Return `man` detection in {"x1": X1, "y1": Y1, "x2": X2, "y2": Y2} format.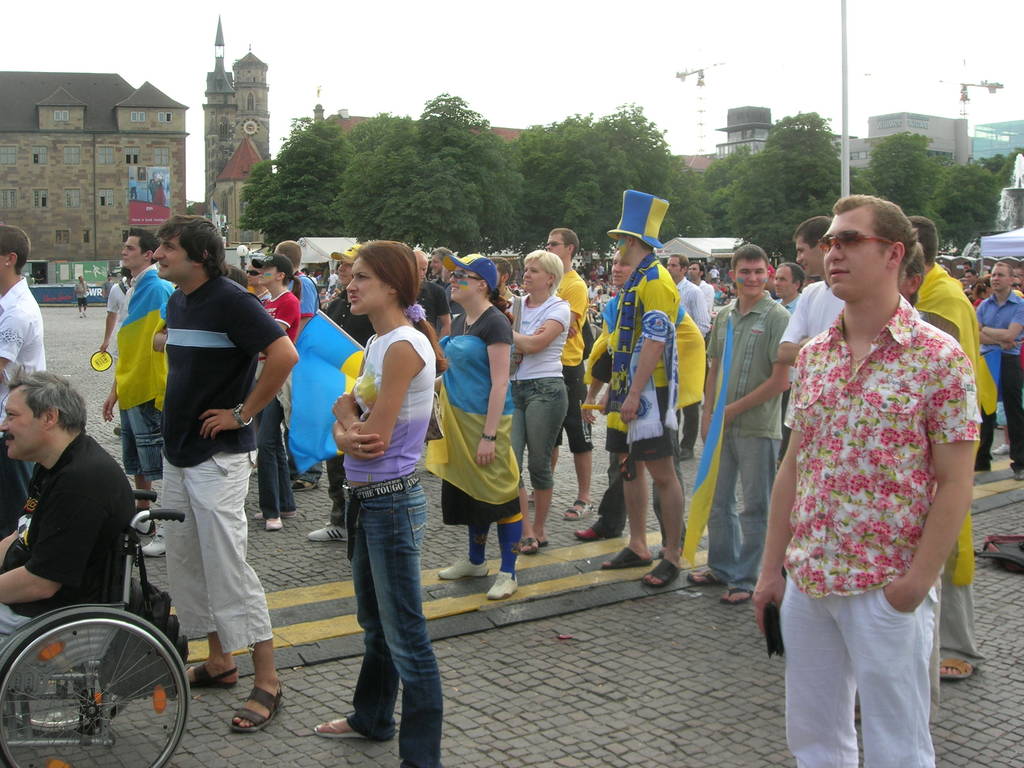
{"x1": 99, "y1": 220, "x2": 179, "y2": 558}.
